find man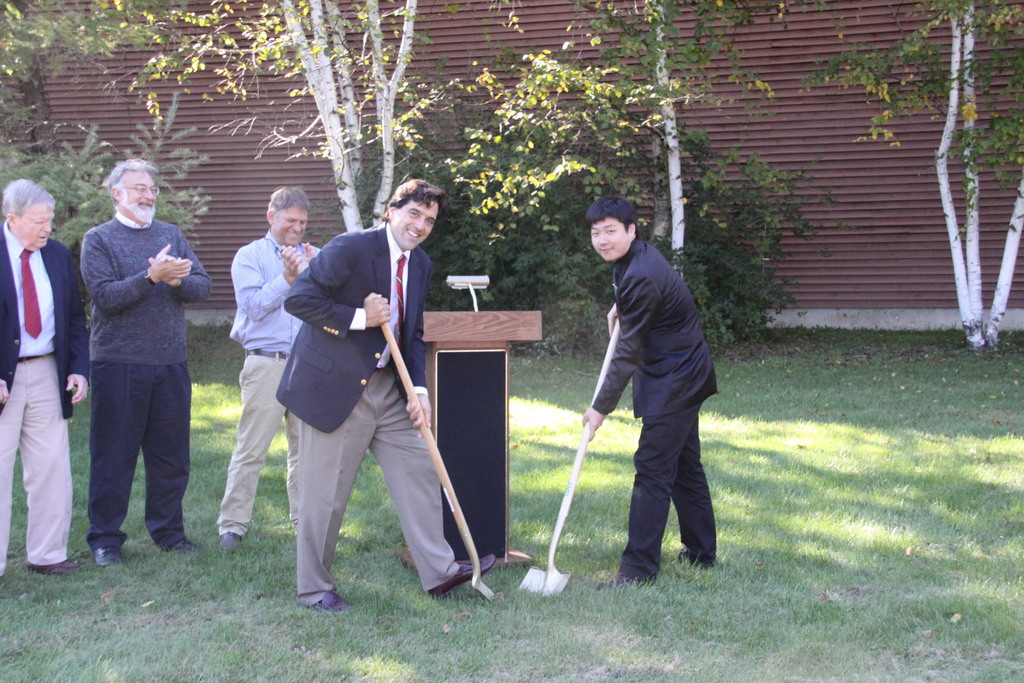
(61,149,202,571)
